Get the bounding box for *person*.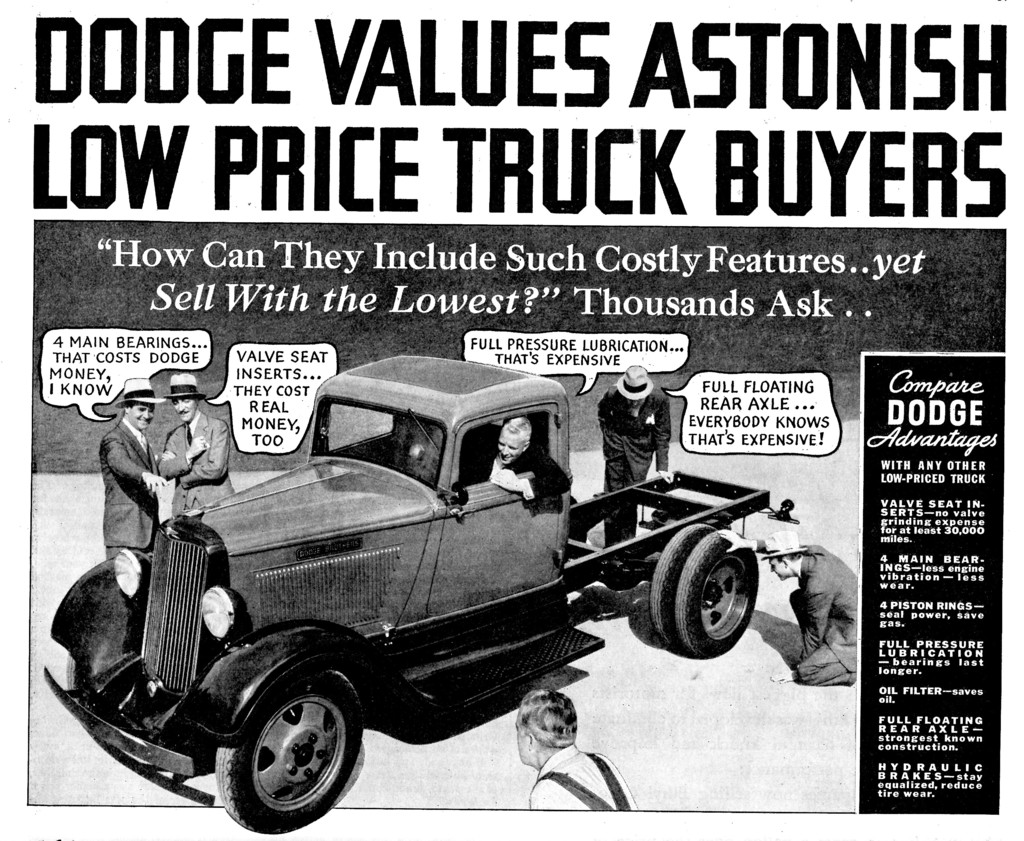
[98, 381, 168, 561].
